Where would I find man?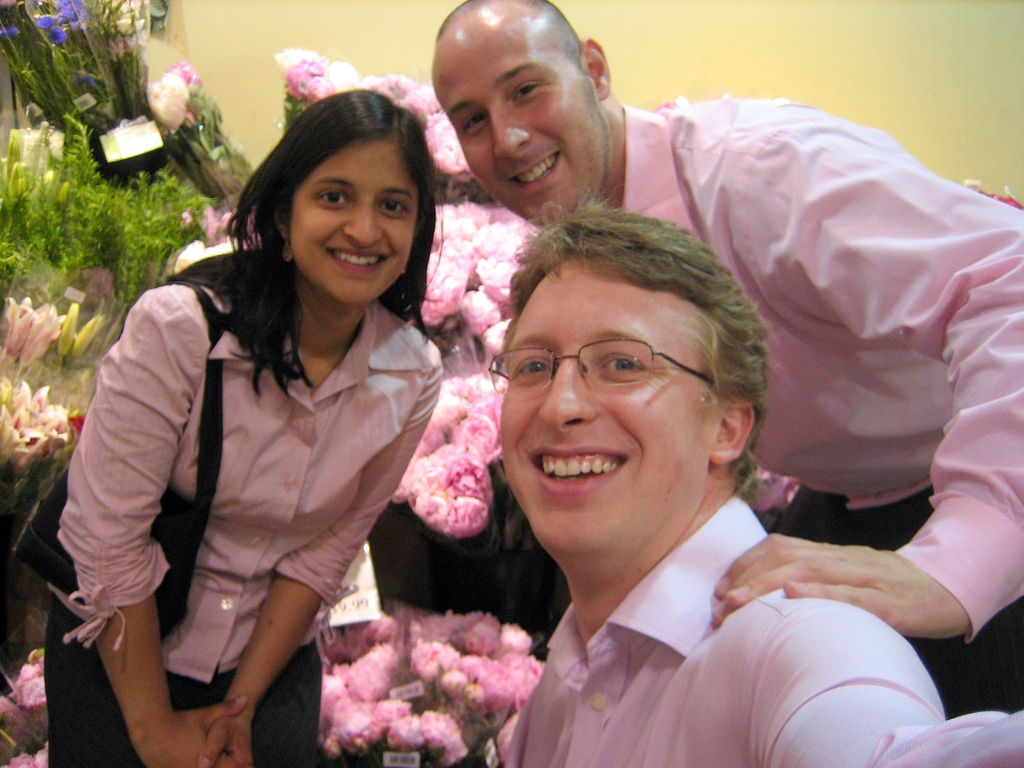
At (x1=431, y1=0, x2=1023, y2=720).
